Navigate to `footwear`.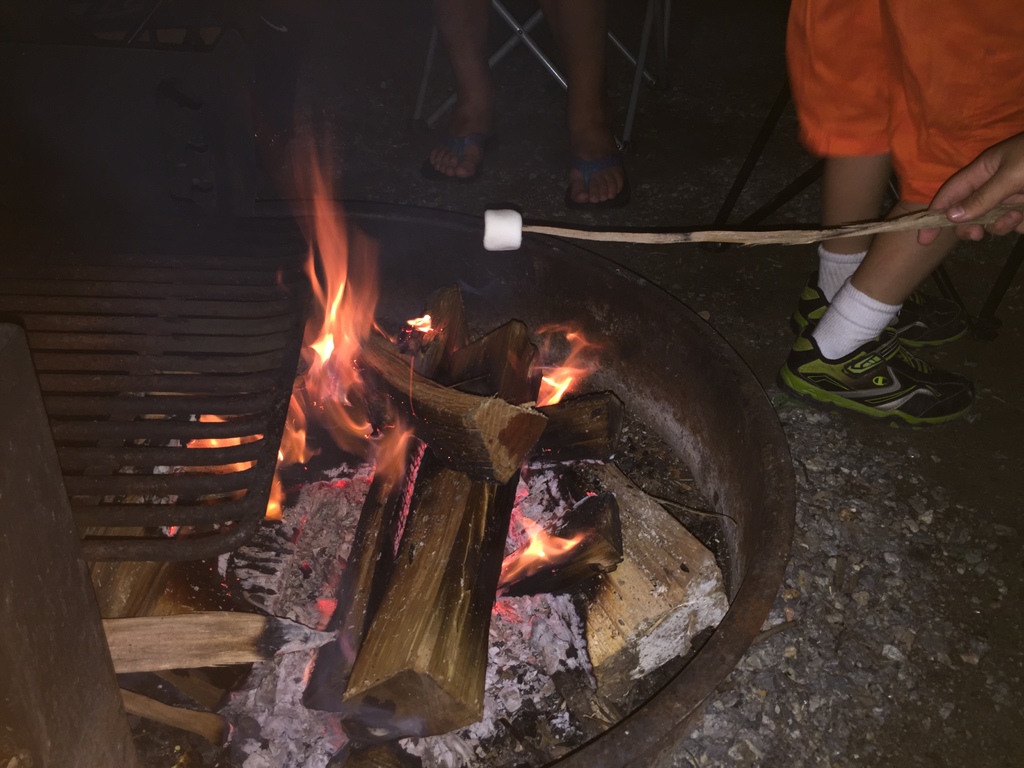
Navigation target: l=559, t=152, r=630, b=204.
